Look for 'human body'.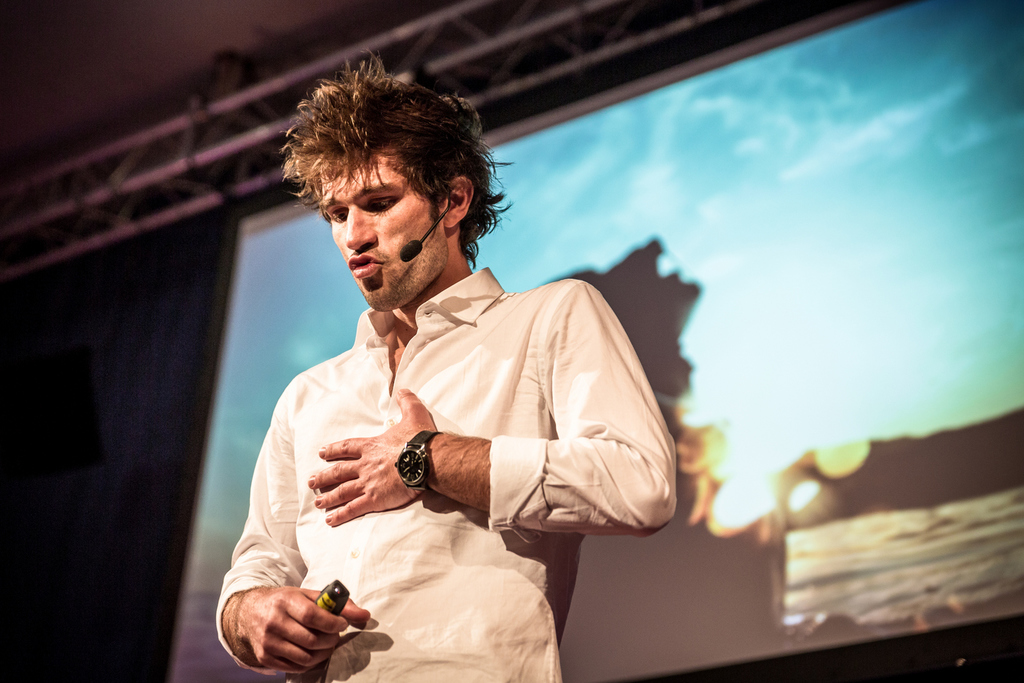
Found: (216,47,677,682).
